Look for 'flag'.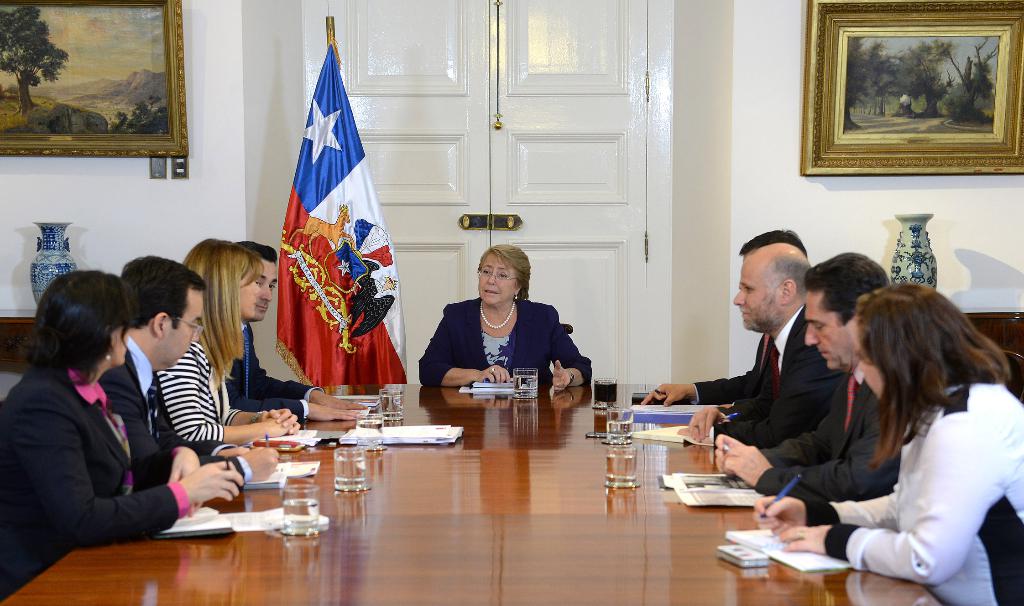
Found: {"x1": 277, "y1": 39, "x2": 383, "y2": 380}.
